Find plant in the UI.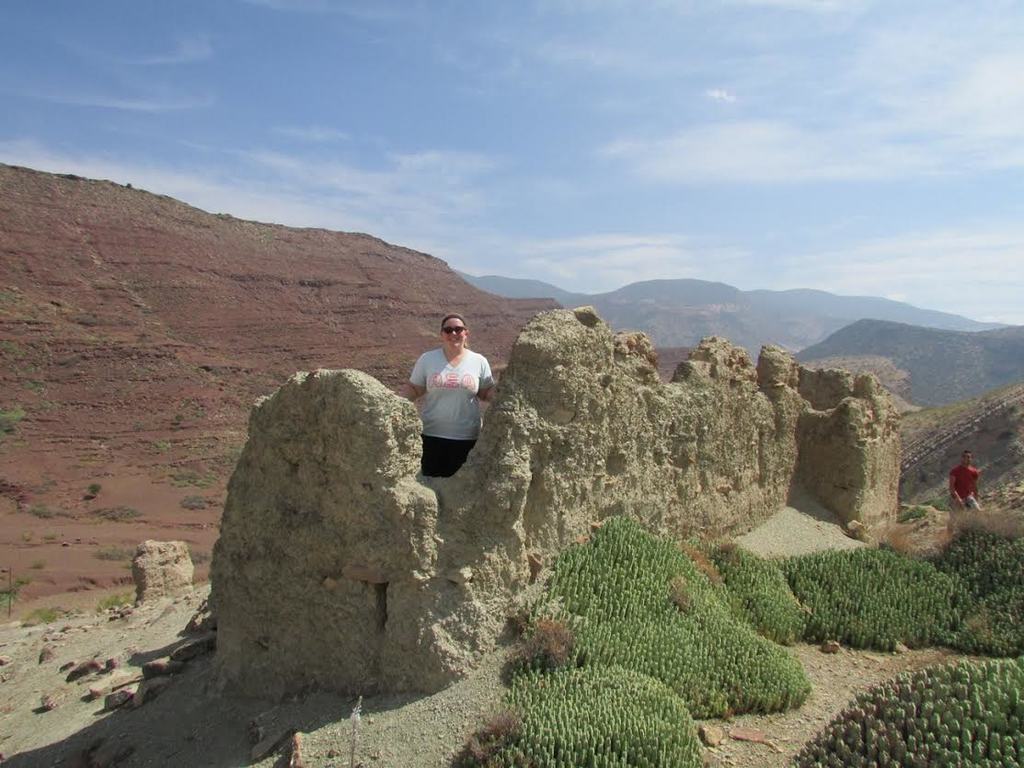
UI element at {"left": 90, "top": 590, "right": 137, "bottom": 611}.
